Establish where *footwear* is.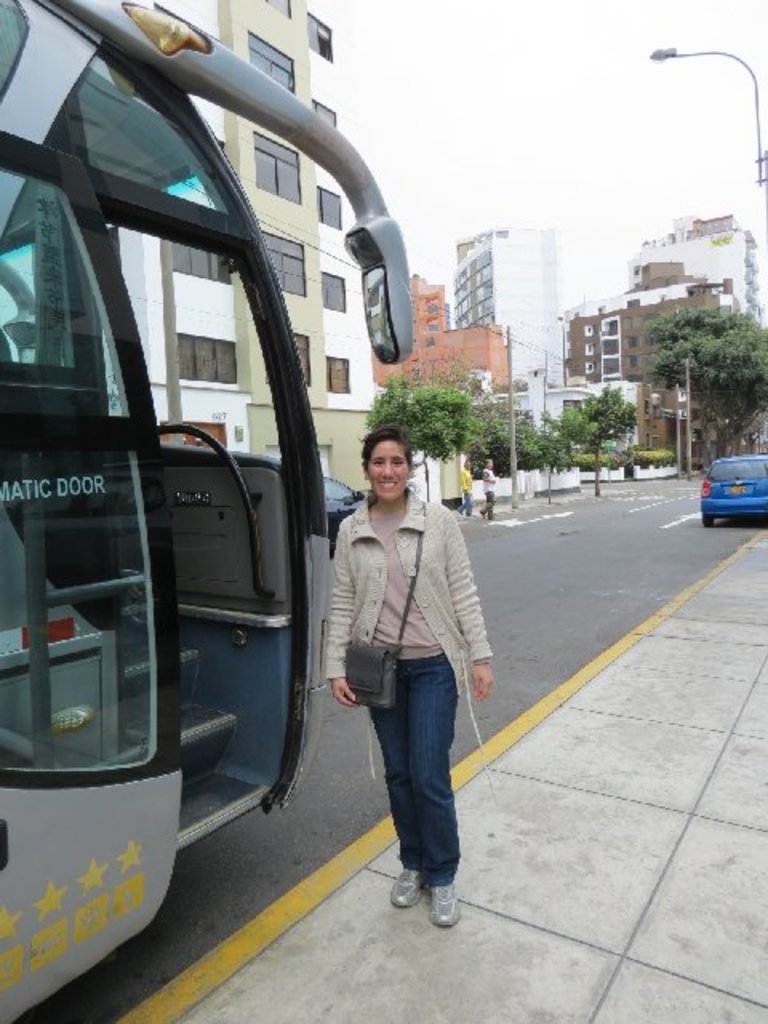
Established at bbox=(386, 861, 466, 939).
